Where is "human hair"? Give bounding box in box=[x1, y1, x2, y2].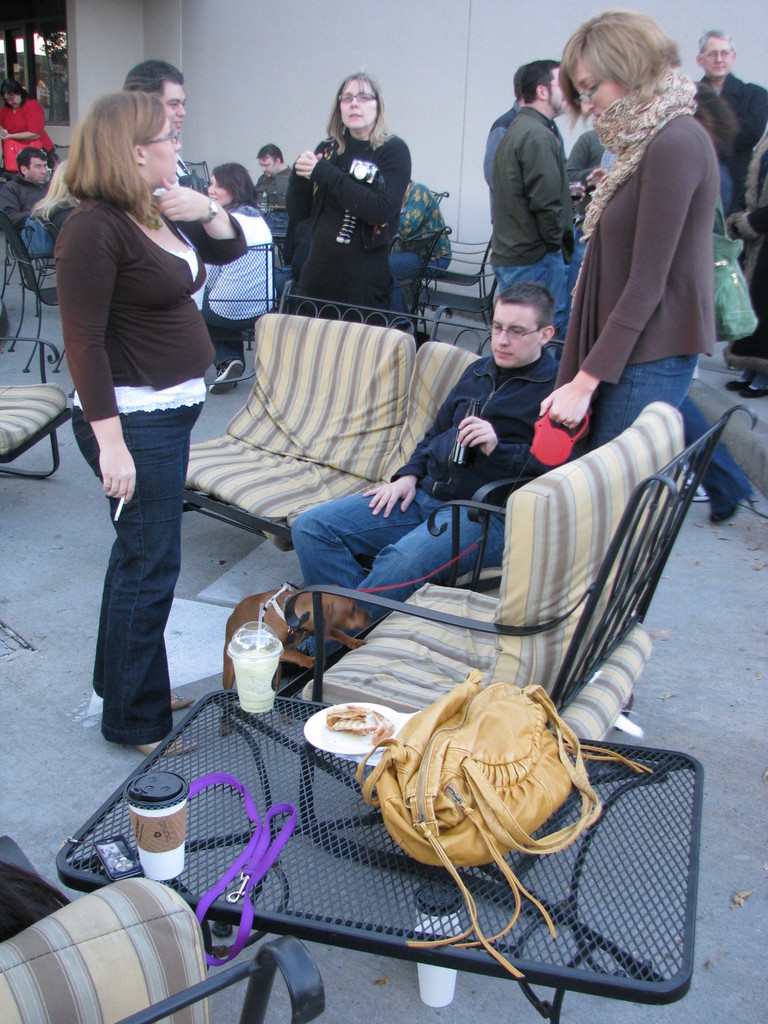
box=[2, 77, 30, 99].
